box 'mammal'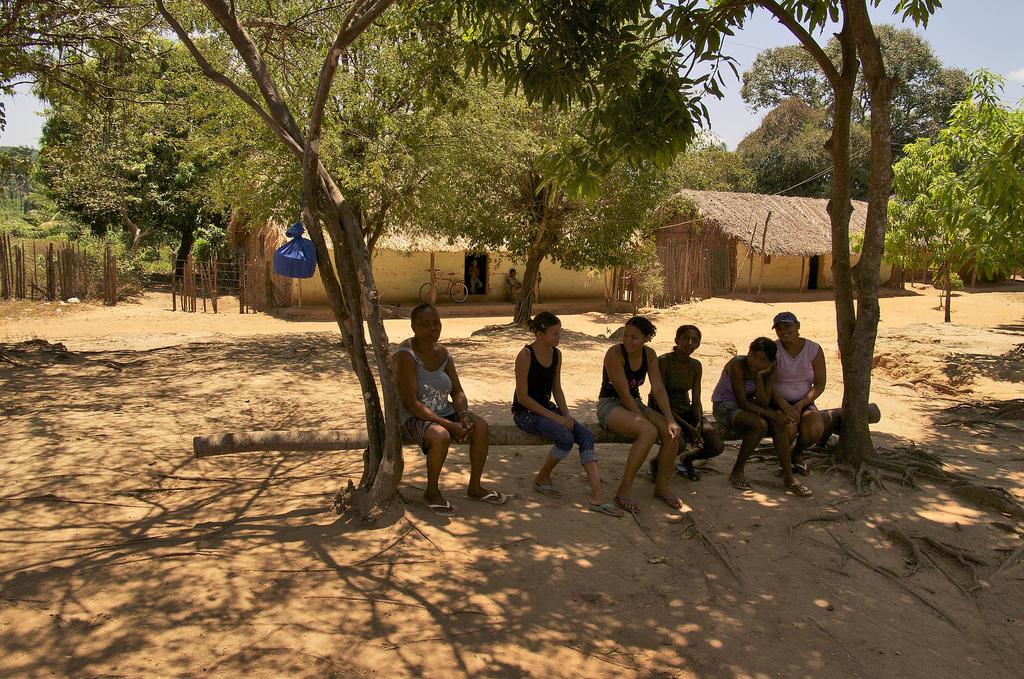
Rect(771, 307, 825, 469)
